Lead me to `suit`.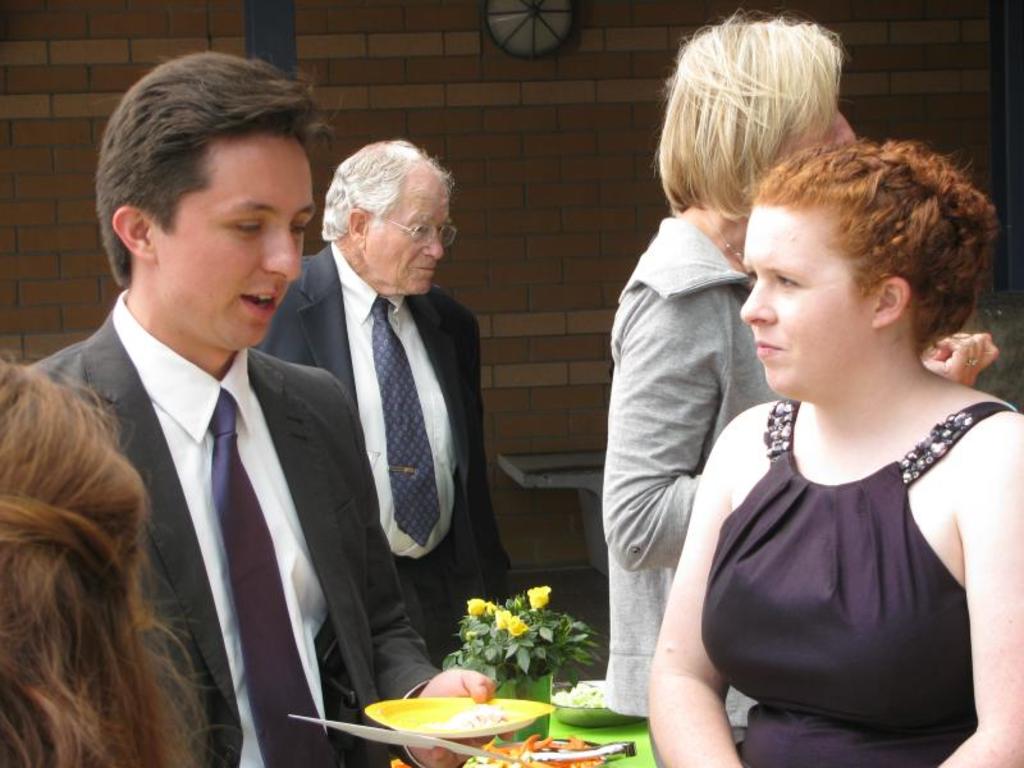
Lead to locate(276, 133, 500, 640).
